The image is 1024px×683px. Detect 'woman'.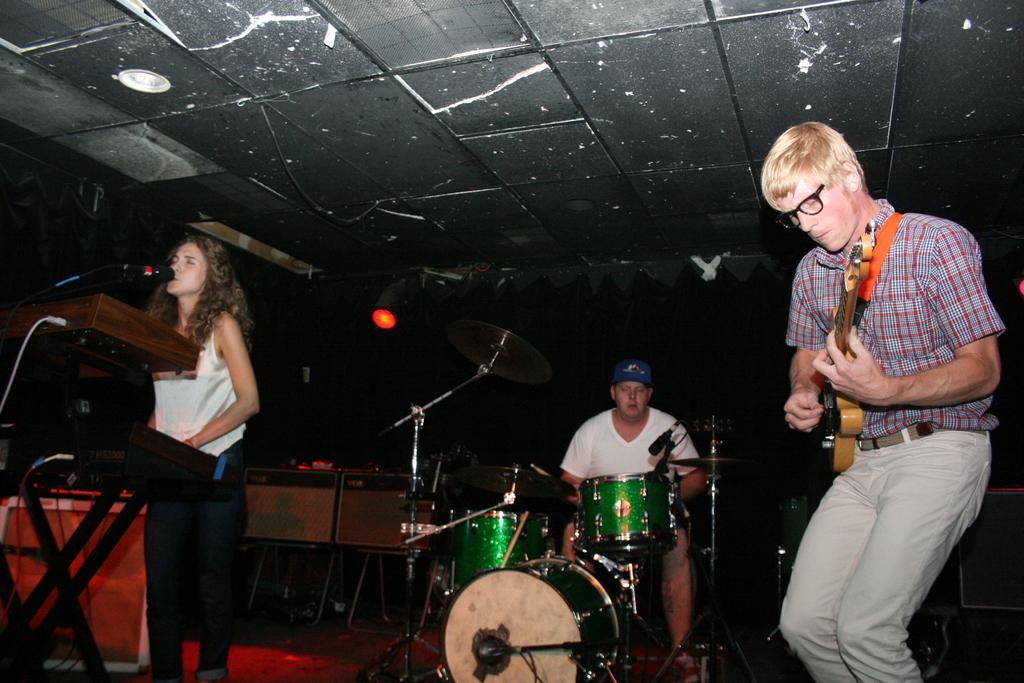
Detection: {"left": 112, "top": 215, "right": 260, "bottom": 659}.
